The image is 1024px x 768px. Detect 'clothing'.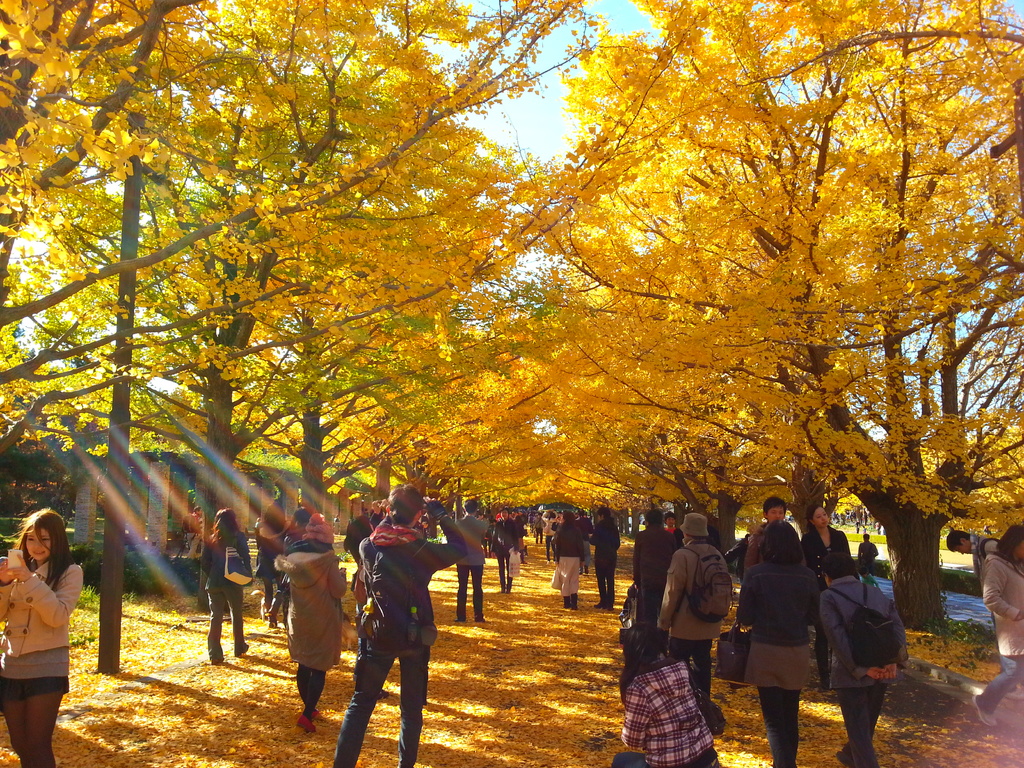
Detection: left=327, top=521, right=470, bottom=767.
